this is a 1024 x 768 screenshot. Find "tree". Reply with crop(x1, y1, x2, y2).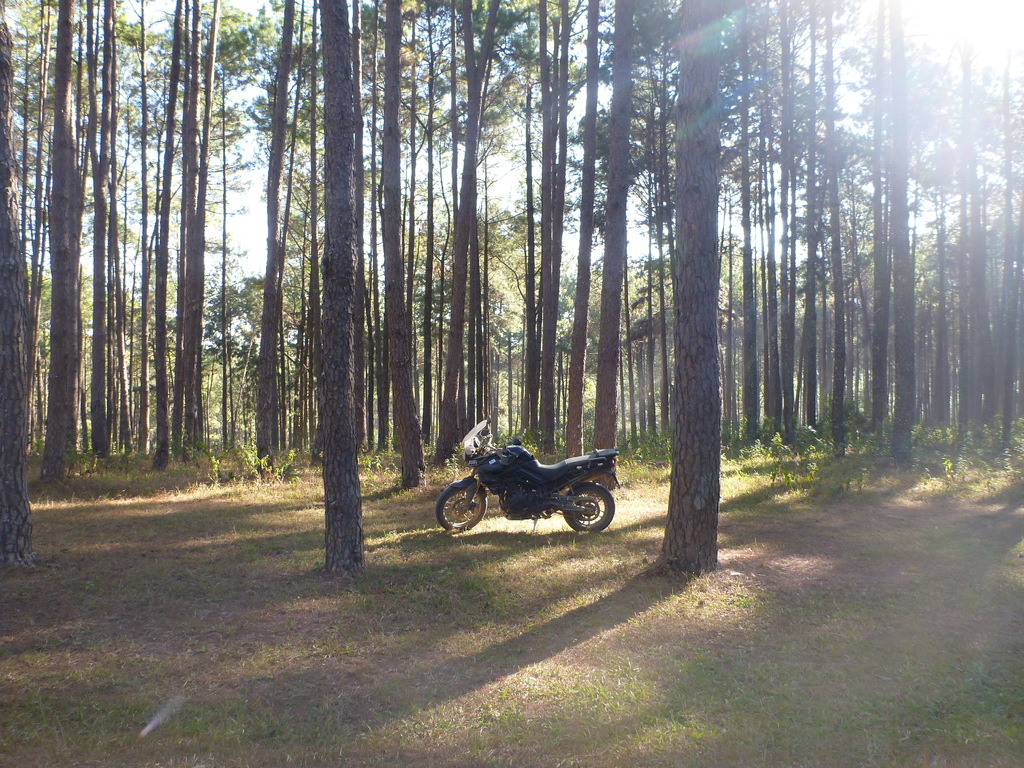
crop(93, 0, 125, 467).
